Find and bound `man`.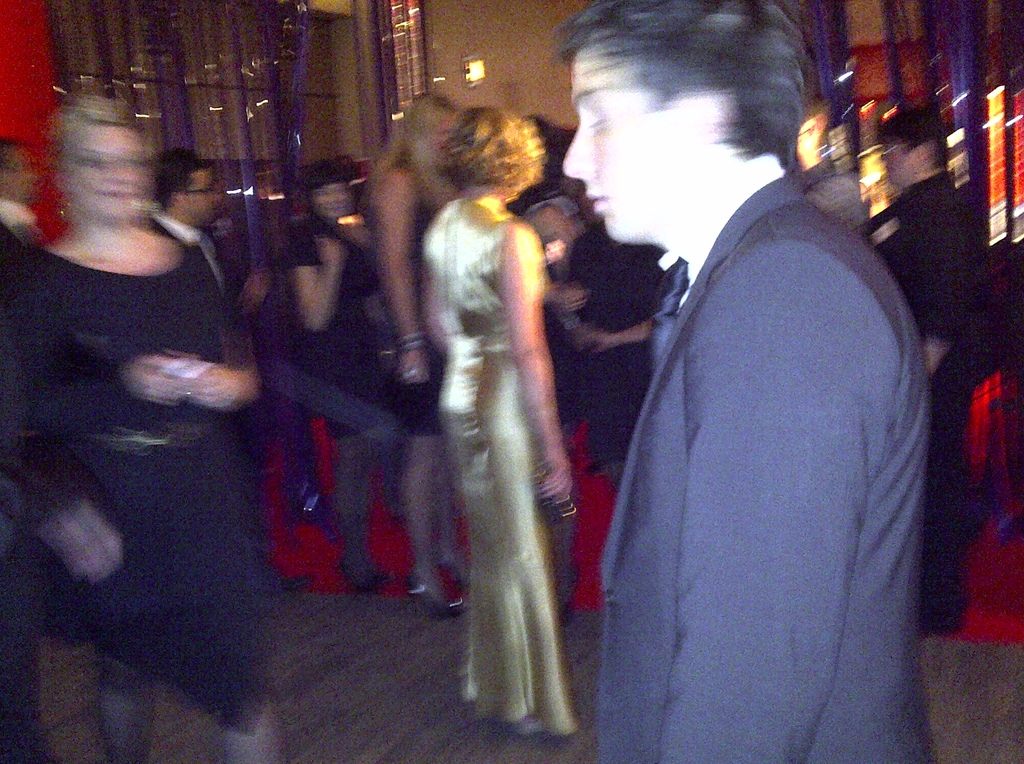
Bound: 556:0:934:763.
